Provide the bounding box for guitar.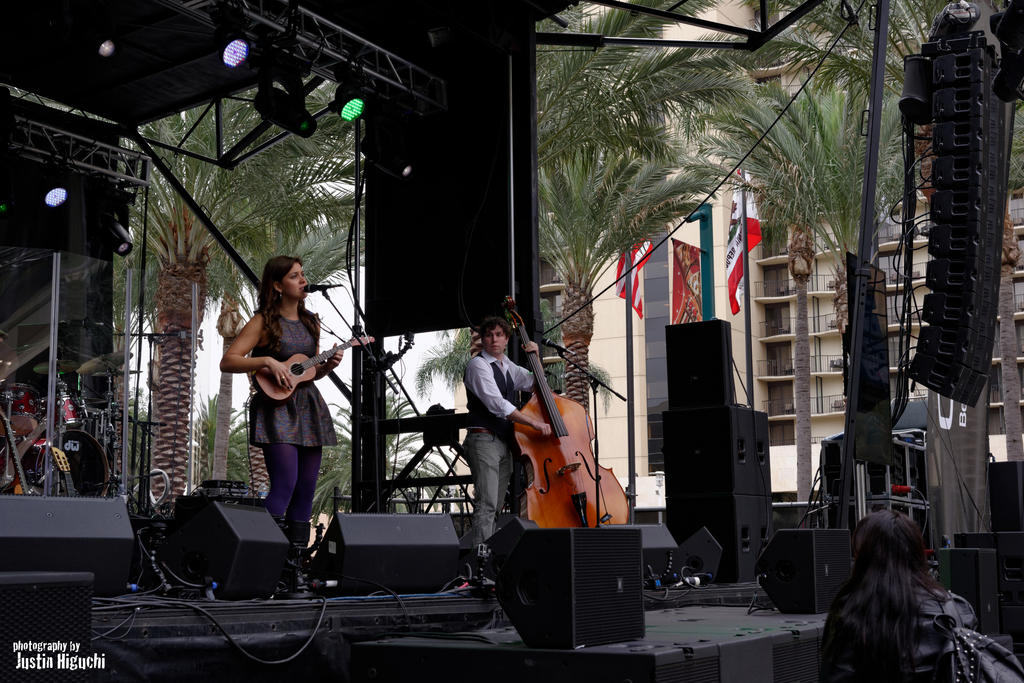
BBox(251, 336, 390, 400).
